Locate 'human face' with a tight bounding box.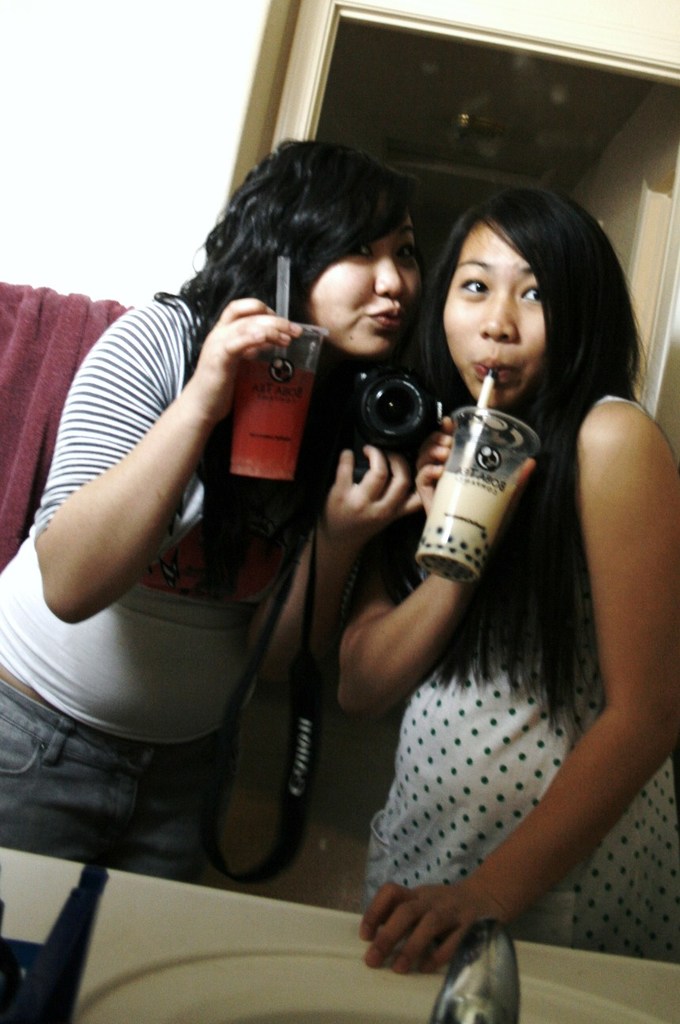
[308,221,420,353].
